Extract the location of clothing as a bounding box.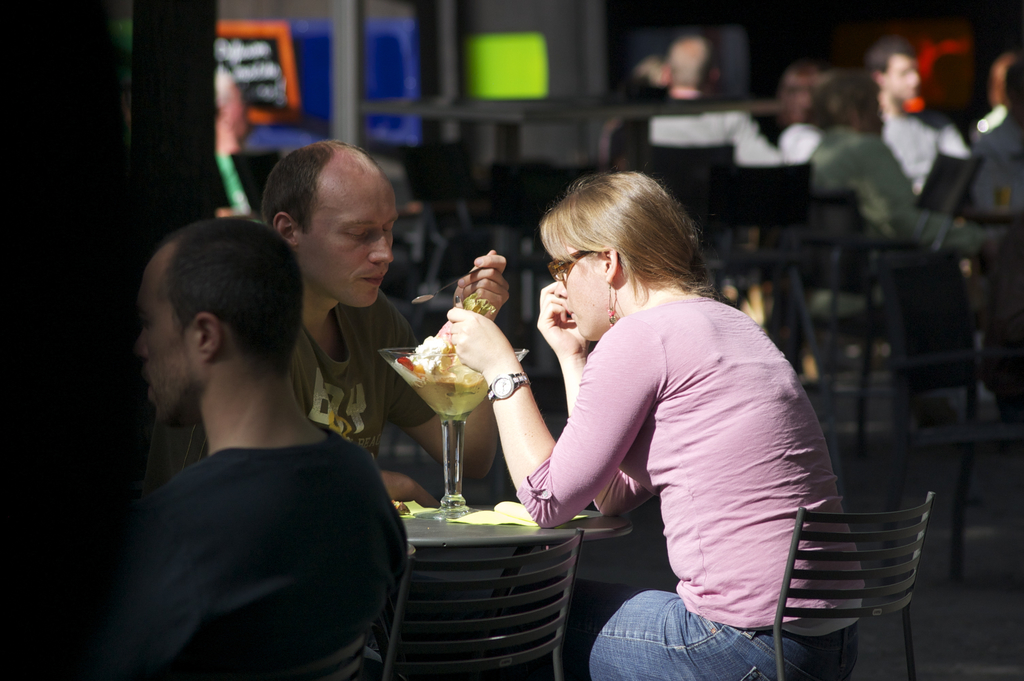
detection(569, 574, 858, 680).
